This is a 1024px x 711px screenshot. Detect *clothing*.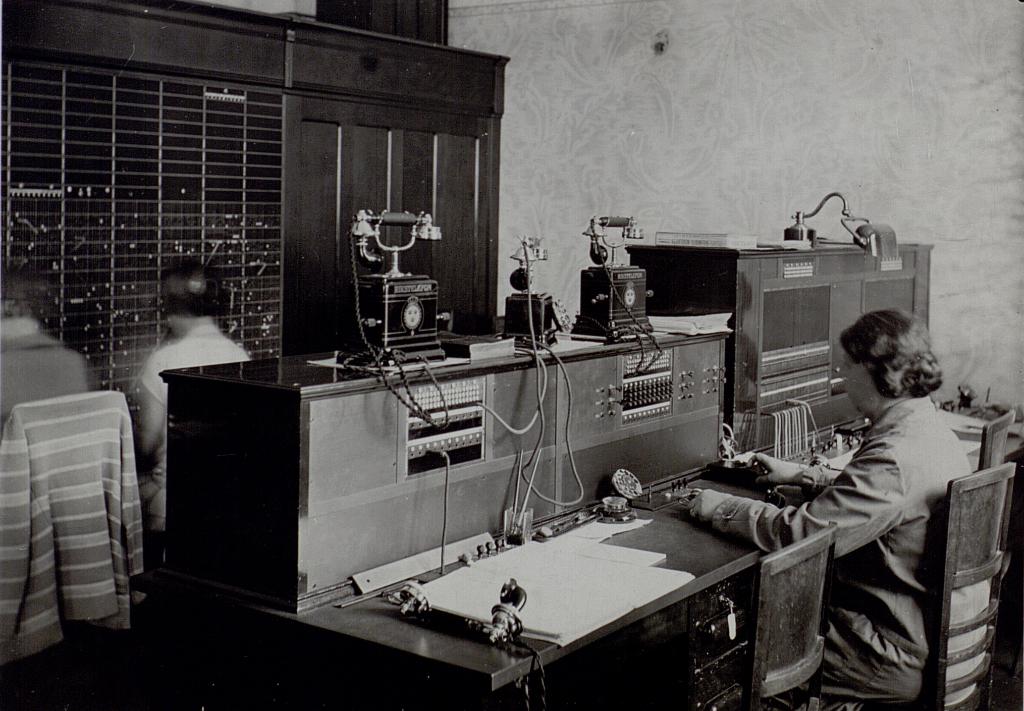
box(132, 320, 246, 531).
